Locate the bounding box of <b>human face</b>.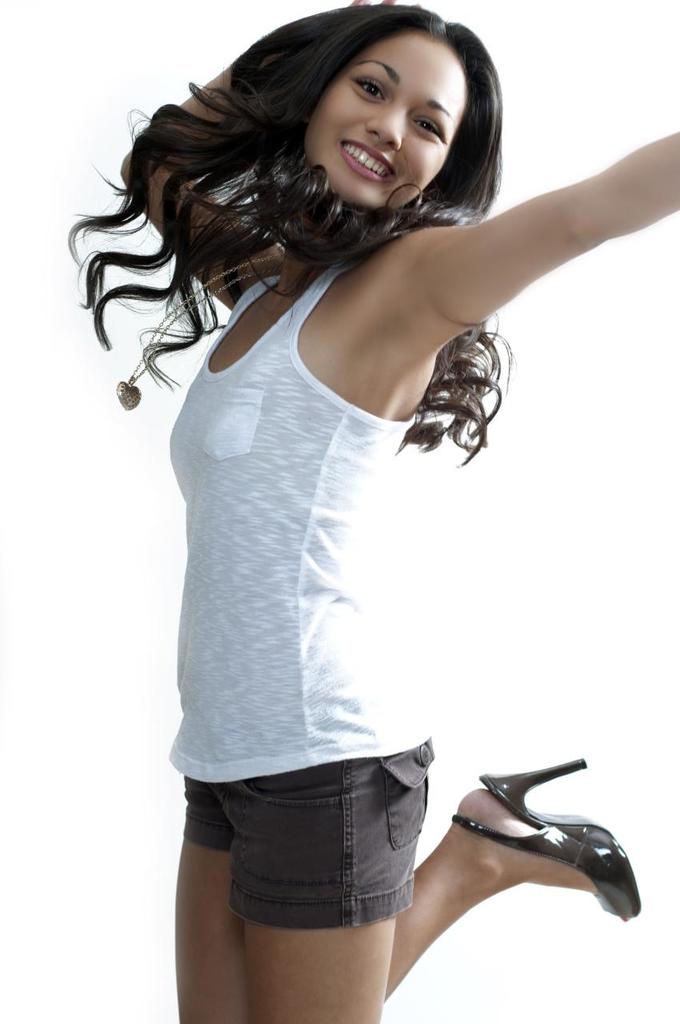
Bounding box: (left=308, top=31, right=472, bottom=203).
